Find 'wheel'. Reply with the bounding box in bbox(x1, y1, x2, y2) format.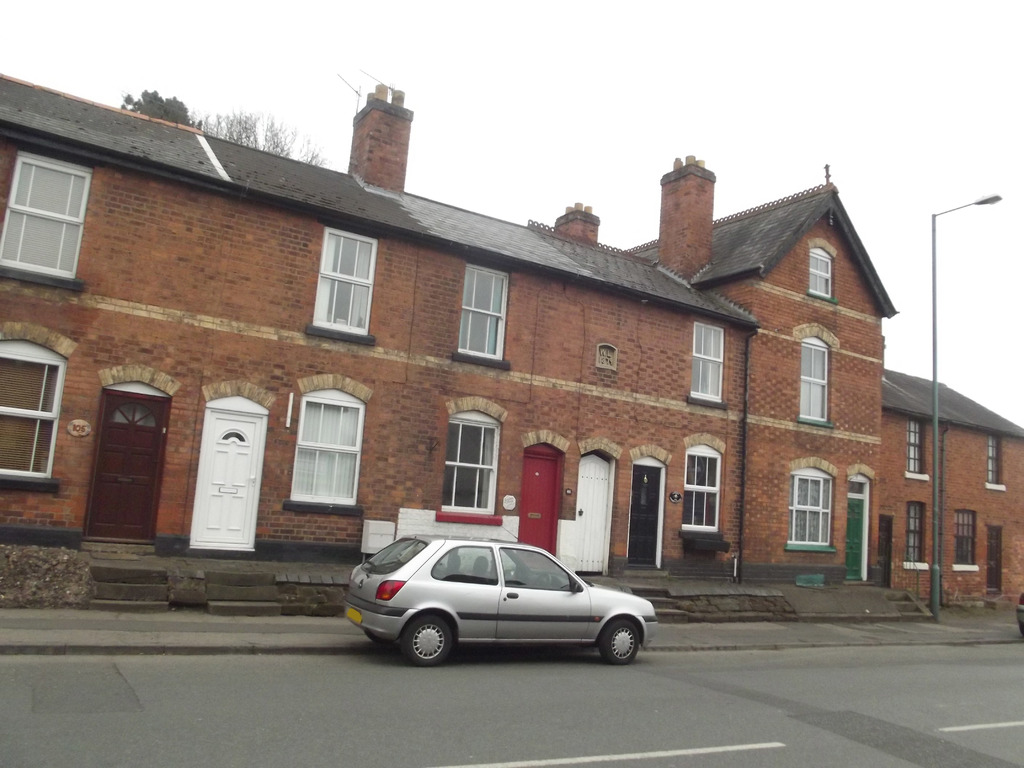
bbox(536, 572, 552, 590).
